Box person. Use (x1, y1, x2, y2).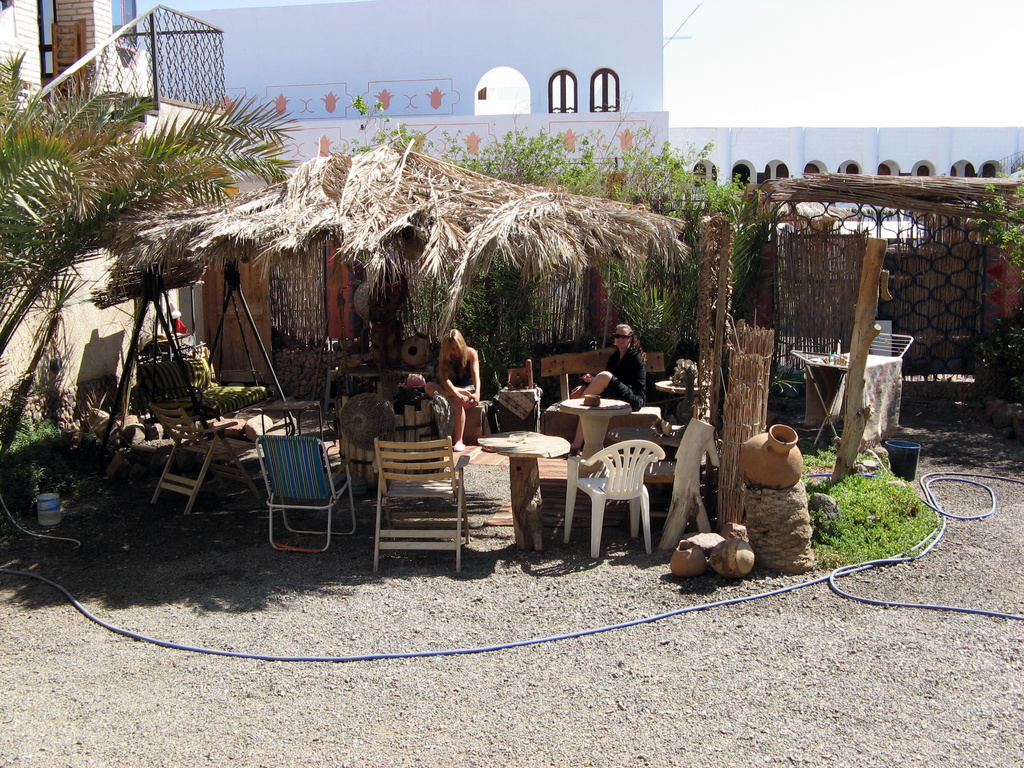
(424, 330, 482, 451).
